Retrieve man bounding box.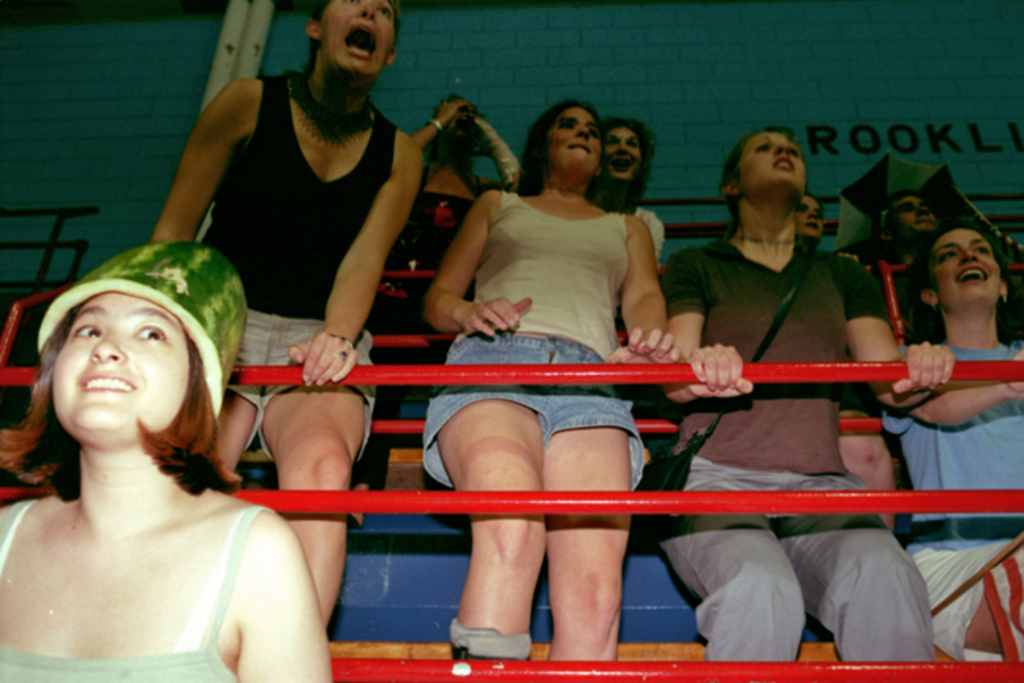
Bounding box: detection(841, 183, 953, 269).
